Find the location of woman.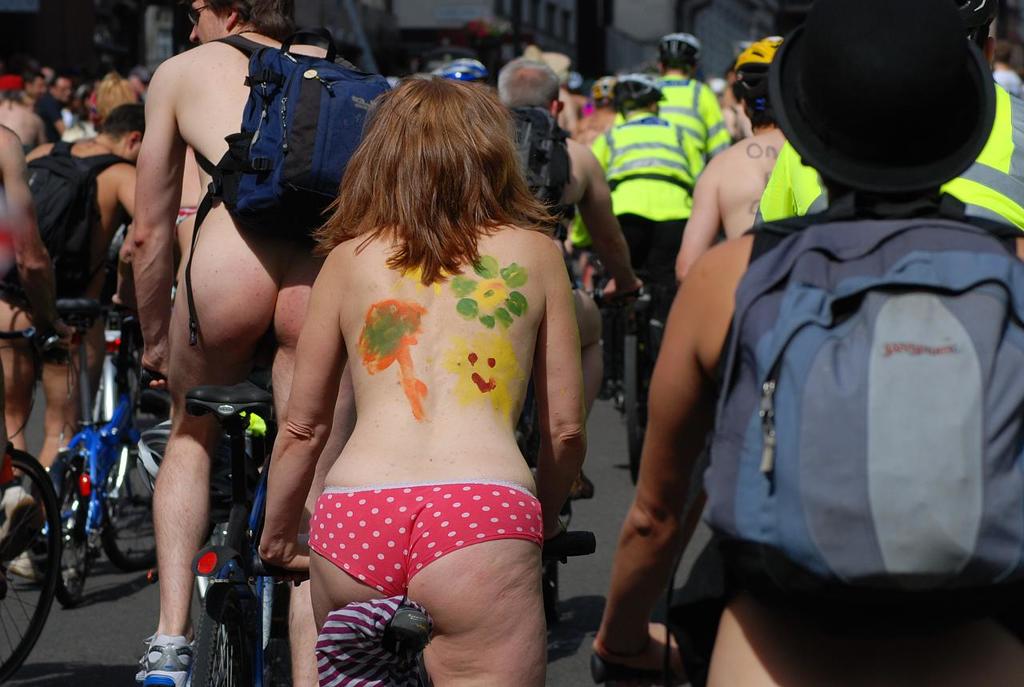
Location: pyautogui.locateOnScreen(274, 74, 598, 685).
